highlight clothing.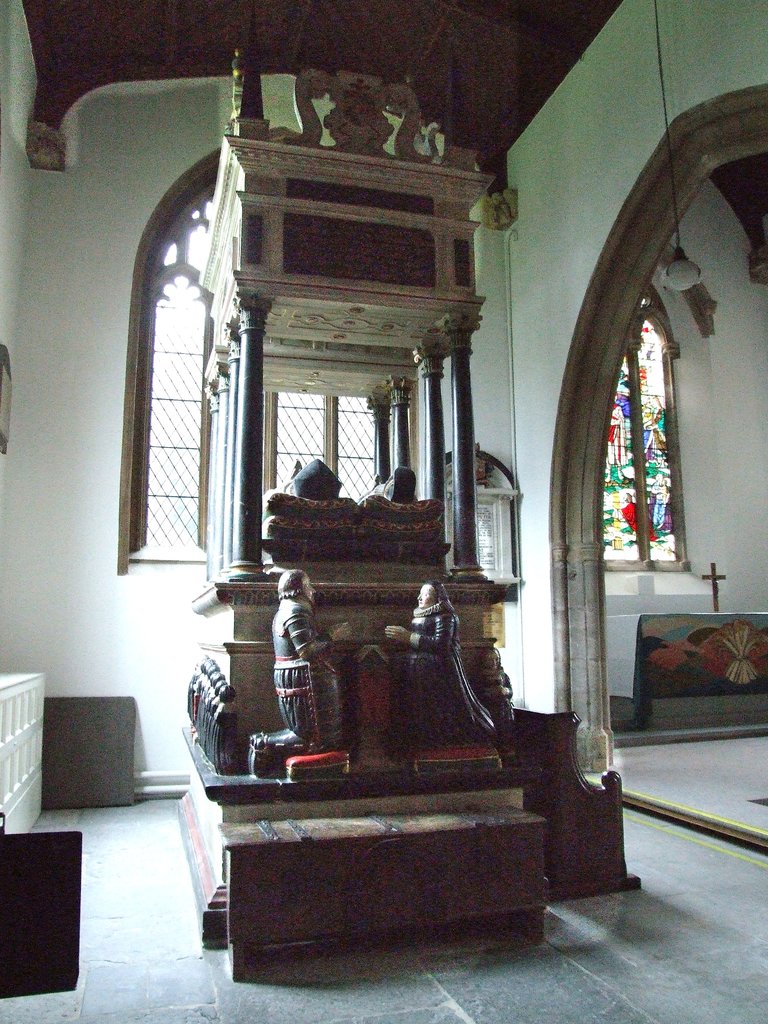
Highlighted region: l=405, t=600, r=492, b=746.
